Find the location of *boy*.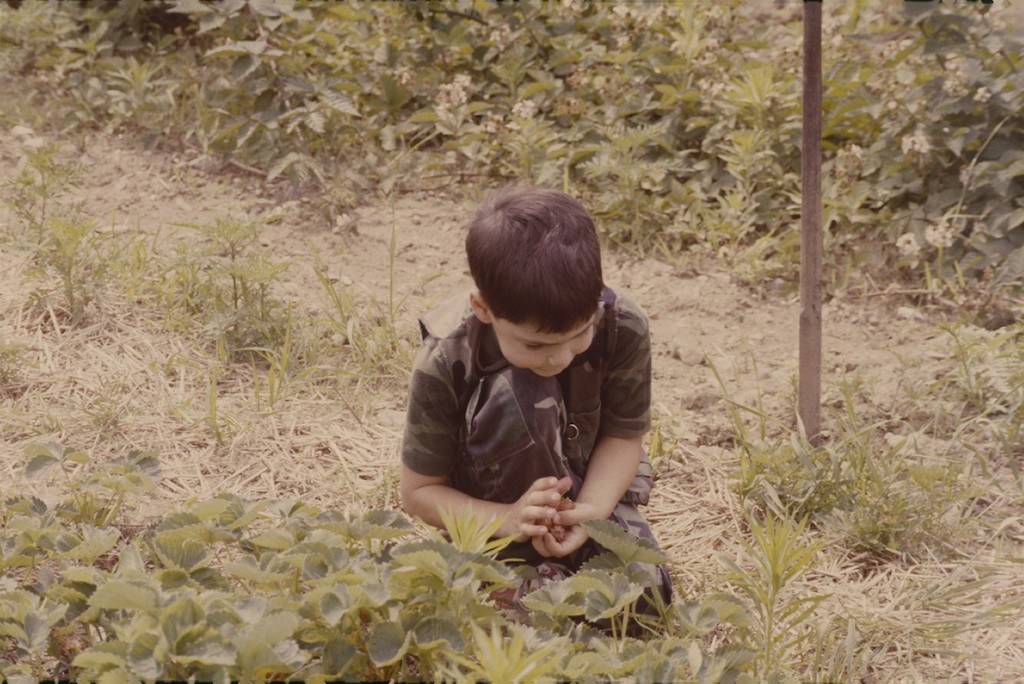
Location: {"x1": 399, "y1": 184, "x2": 669, "y2": 636}.
